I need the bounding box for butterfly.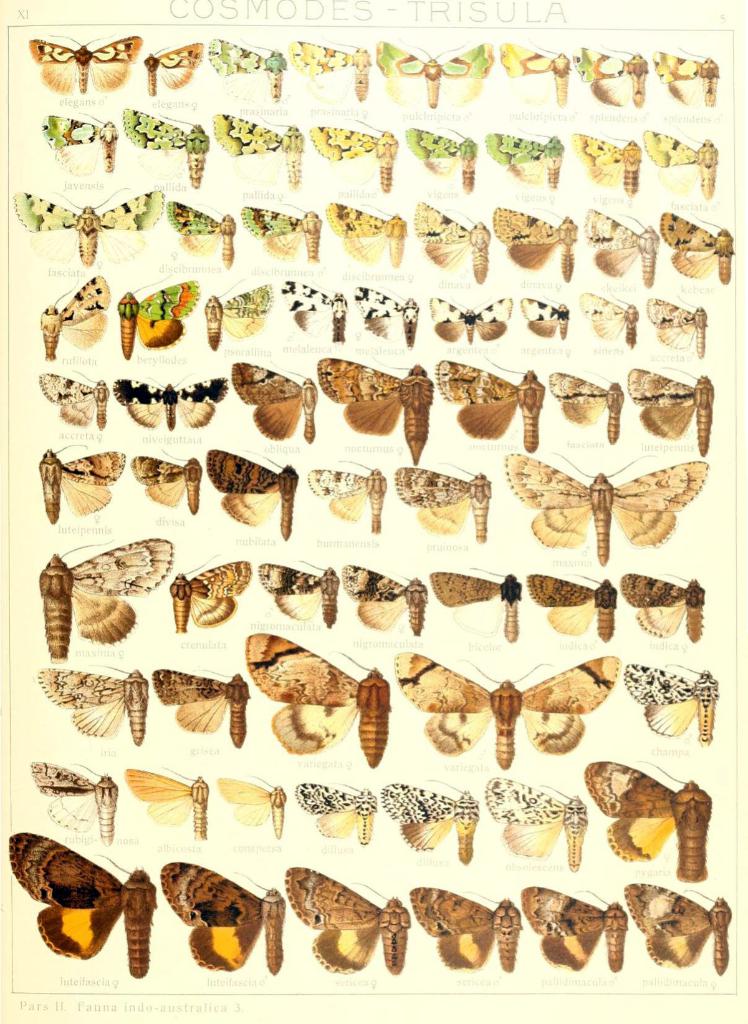
Here it is: bbox=(500, 452, 713, 568).
